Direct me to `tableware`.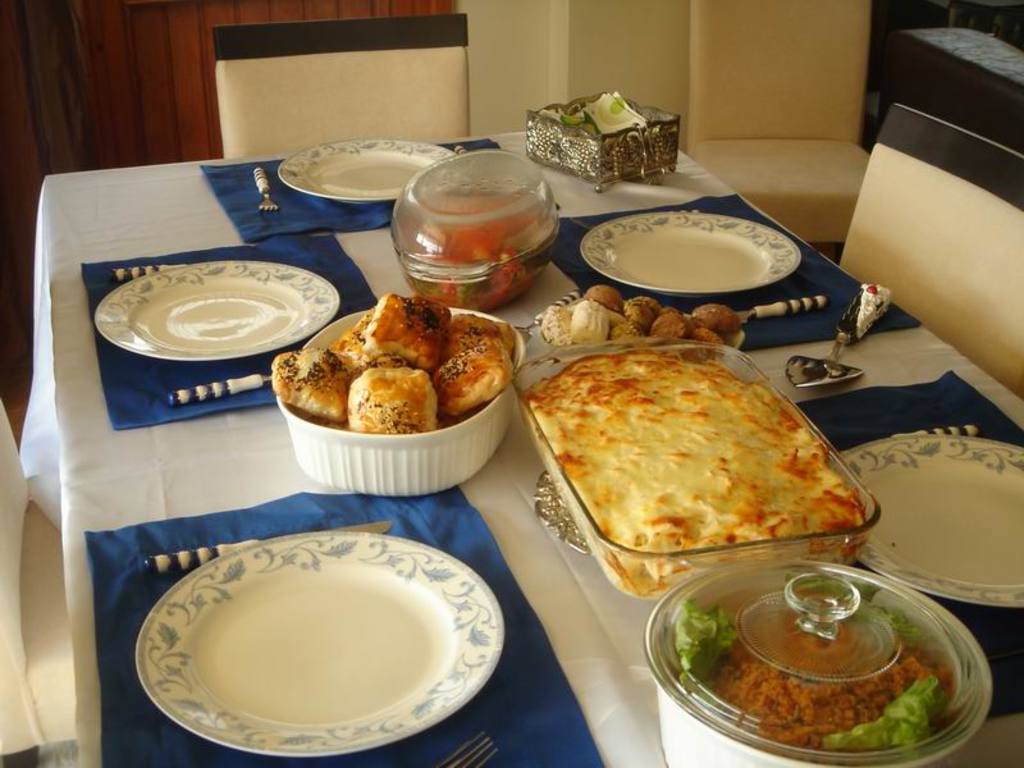
Direction: (x1=91, y1=261, x2=340, y2=365).
